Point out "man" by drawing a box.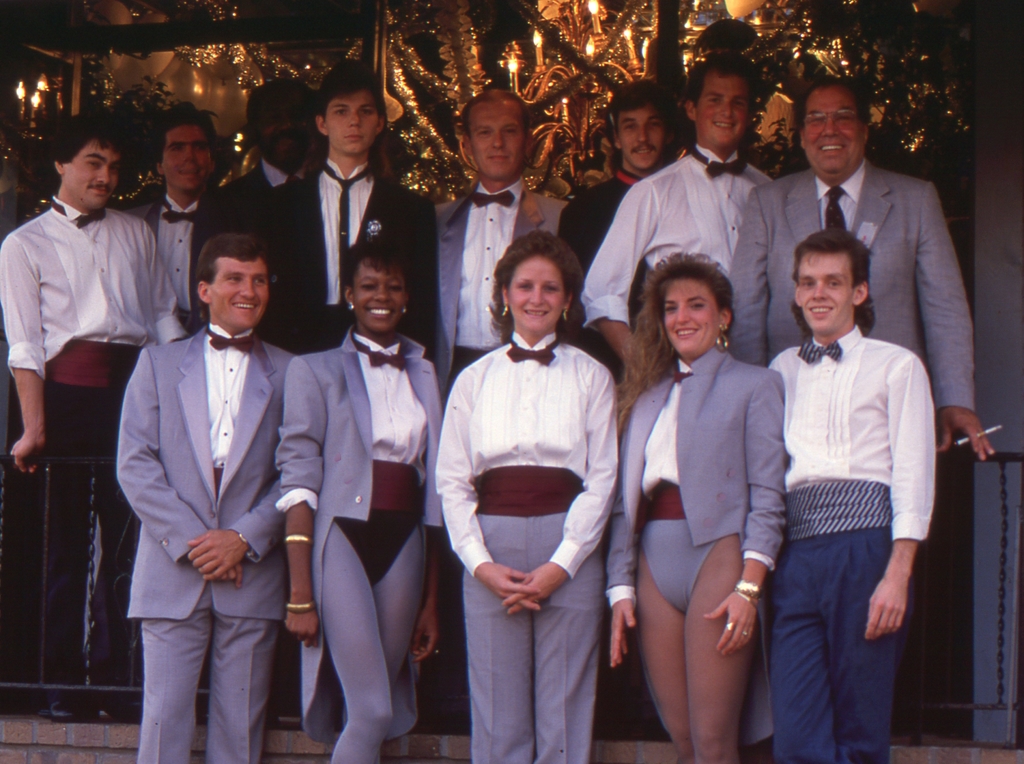
select_region(101, 179, 314, 759).
